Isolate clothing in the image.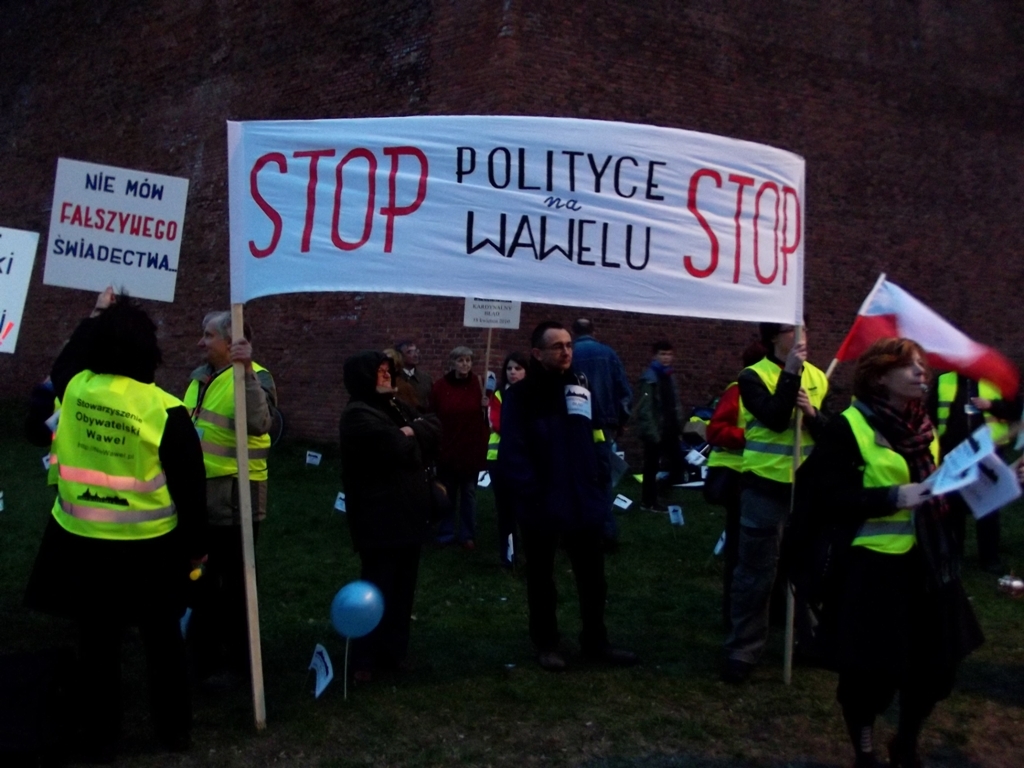
Isolated region: bbox(424, 370, 487, 551).
